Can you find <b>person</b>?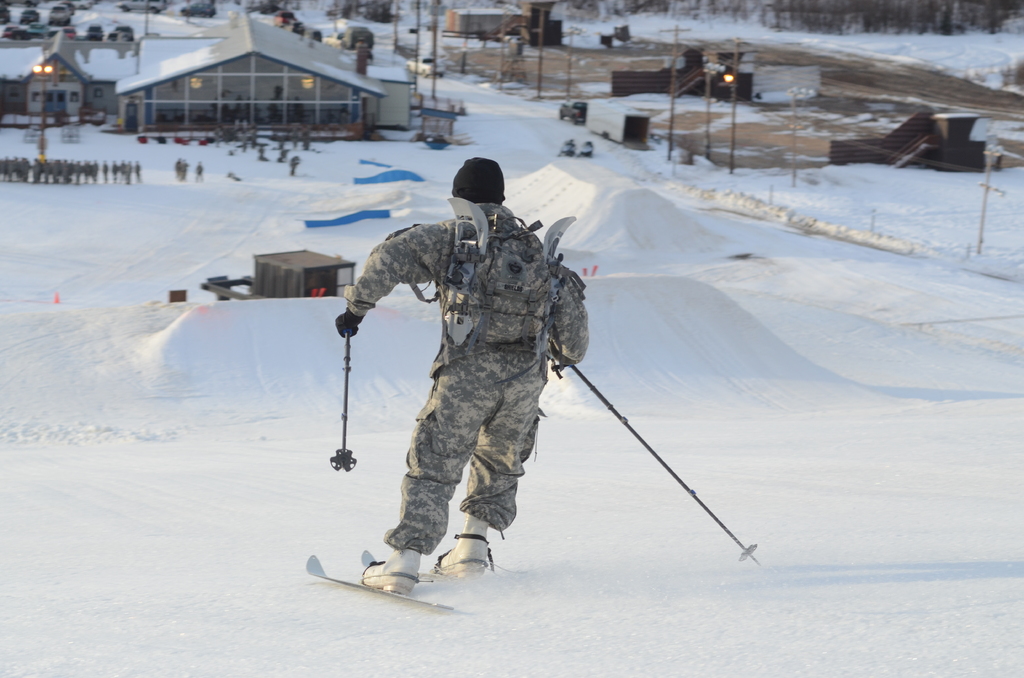
Yes, bounding box: (134,157,143,181).
